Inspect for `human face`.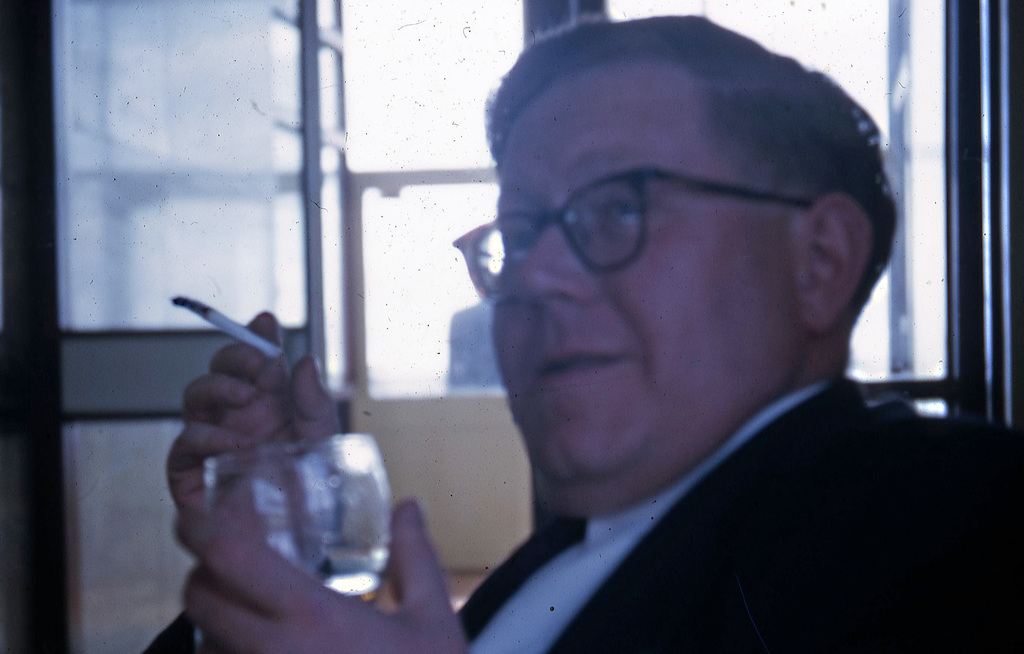
Inspection: 488:54:805:472.
